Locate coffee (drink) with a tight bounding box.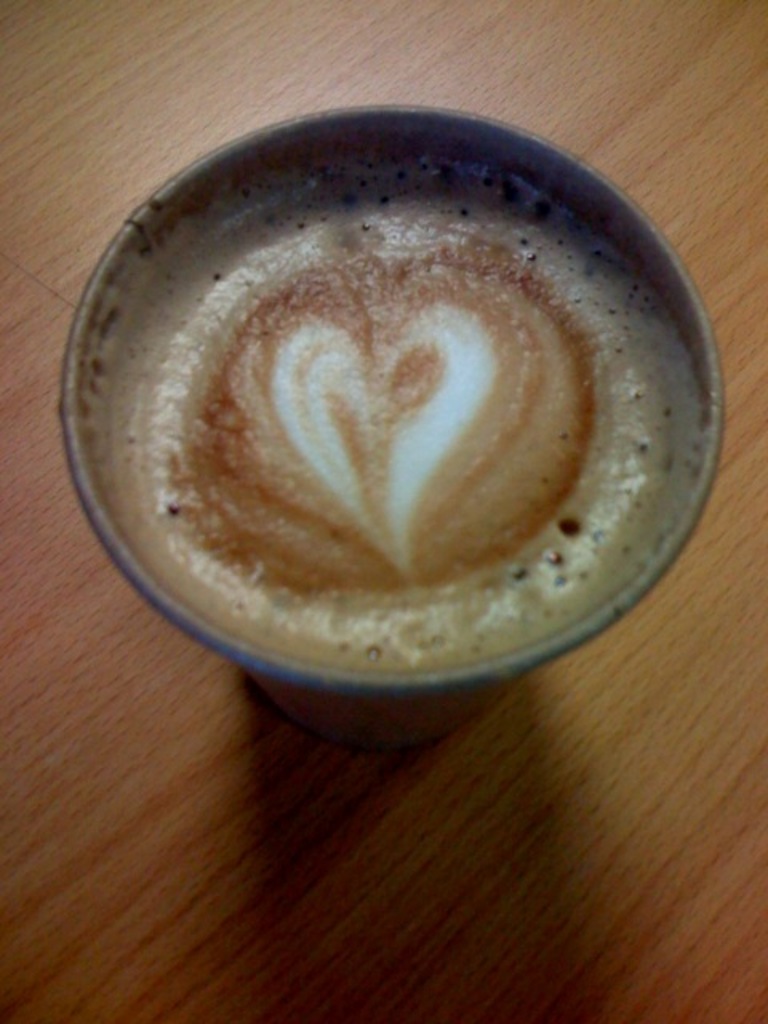
<region>85, 165, 685, 672</region>.
